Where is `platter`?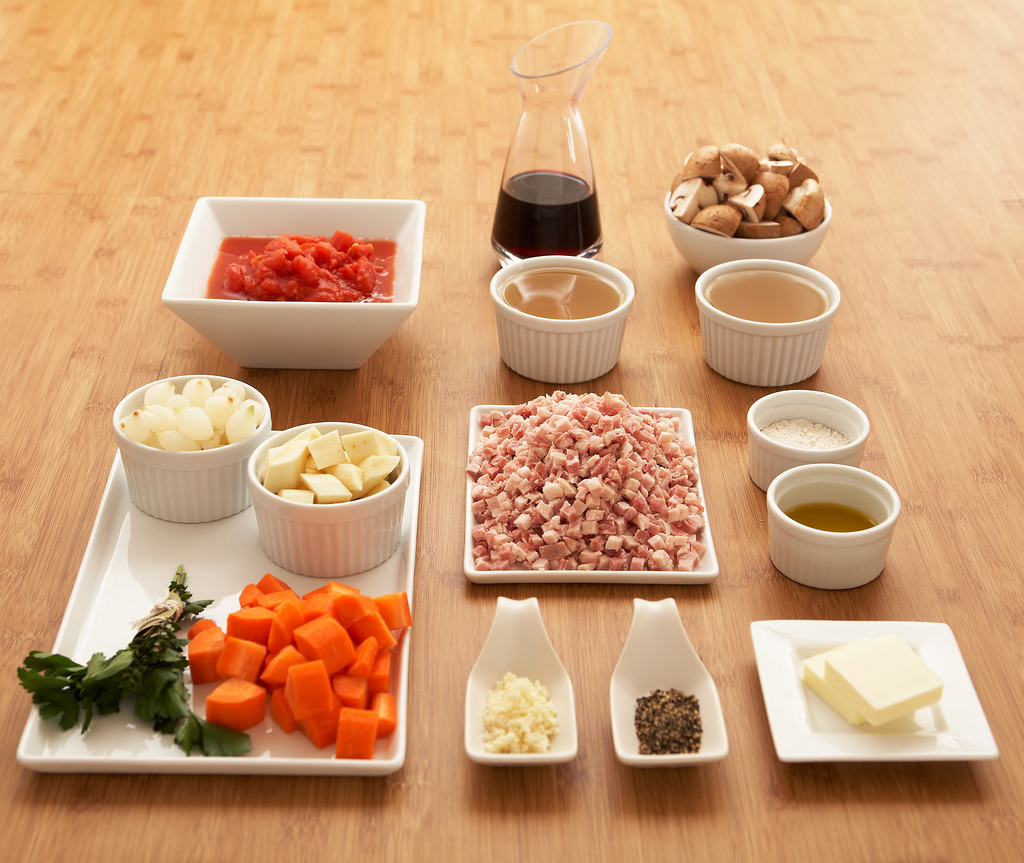
751/621/996/762.
